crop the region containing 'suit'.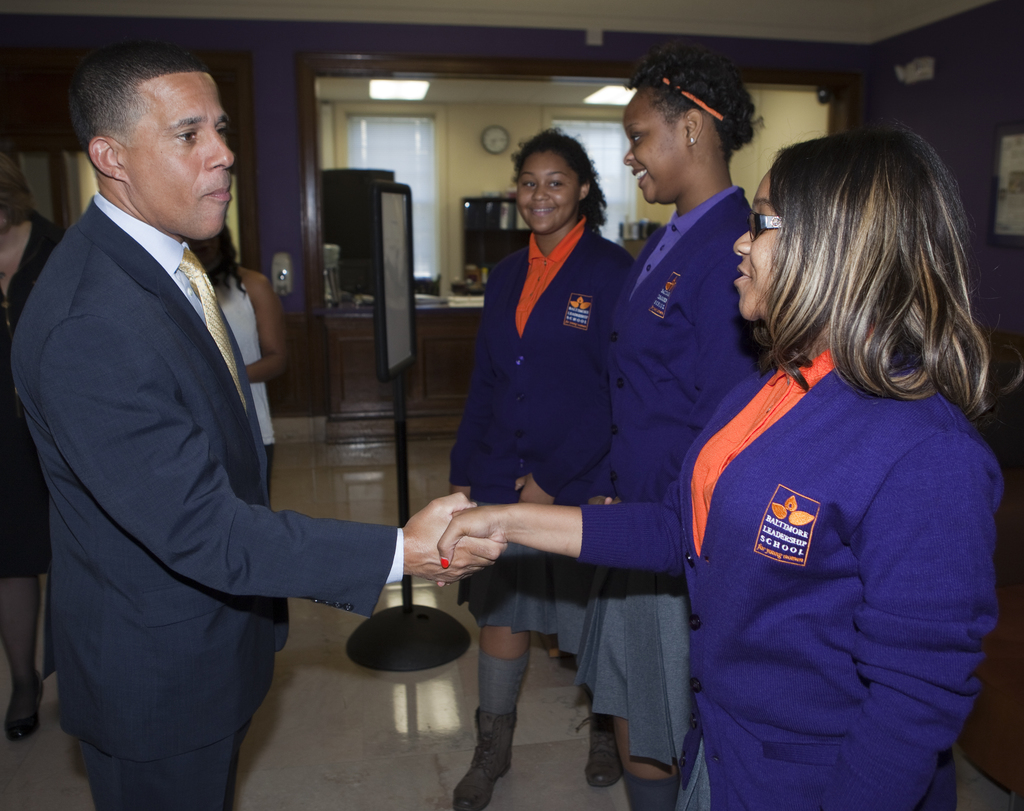
Crop region: bbox=[34, 175, 413, 779].
